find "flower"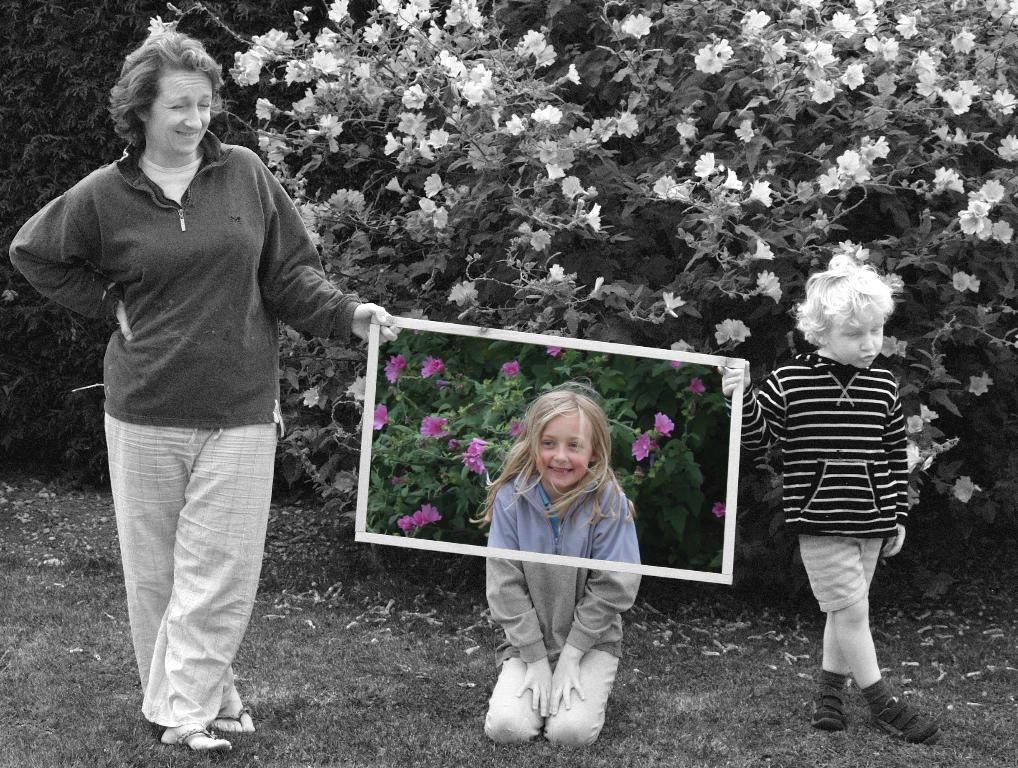
537/138/576/180
